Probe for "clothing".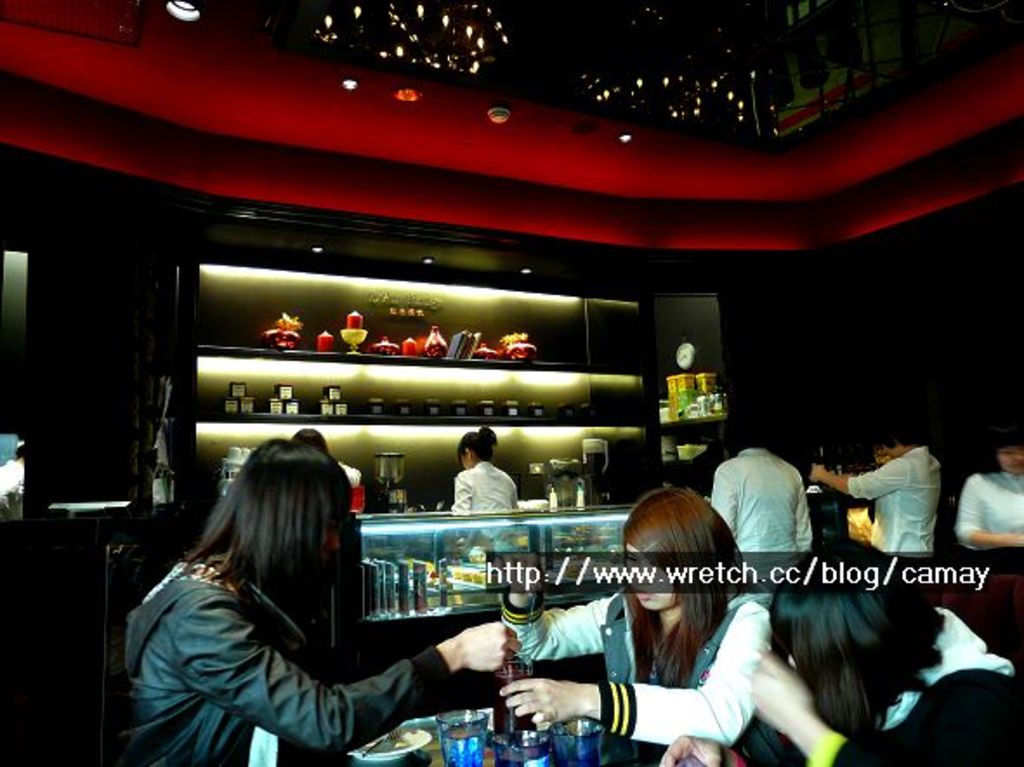
Probe result: bbox=(849, 444, 939, 557).
